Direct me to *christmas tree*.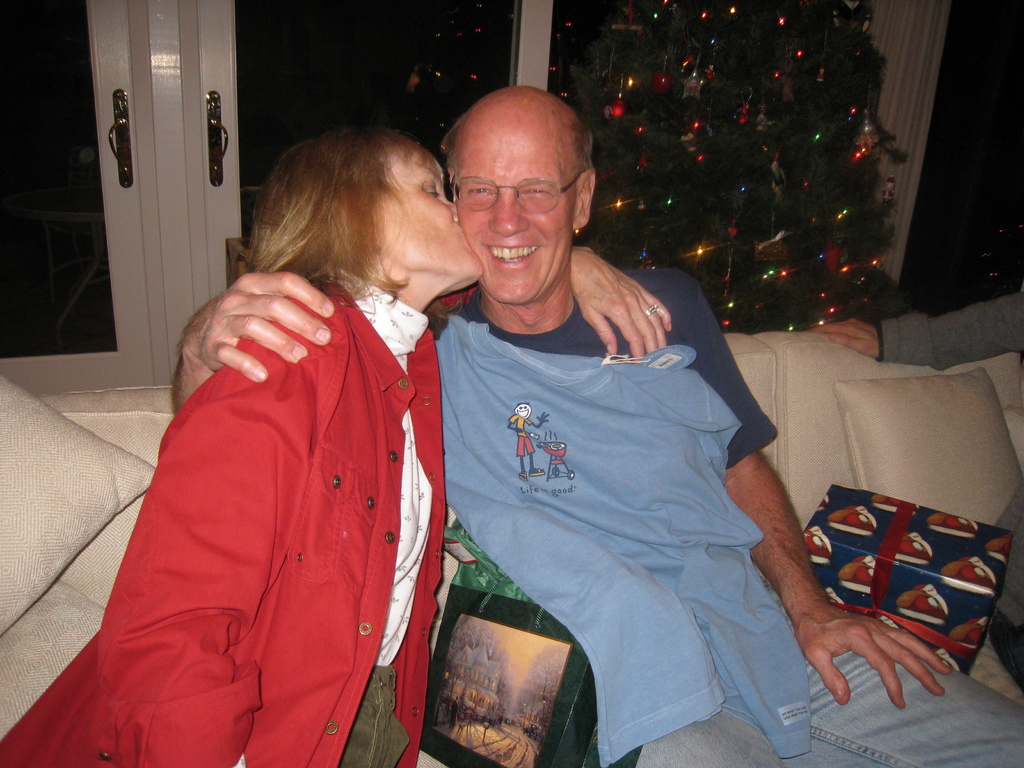
Direction: (566,0,904,362).
